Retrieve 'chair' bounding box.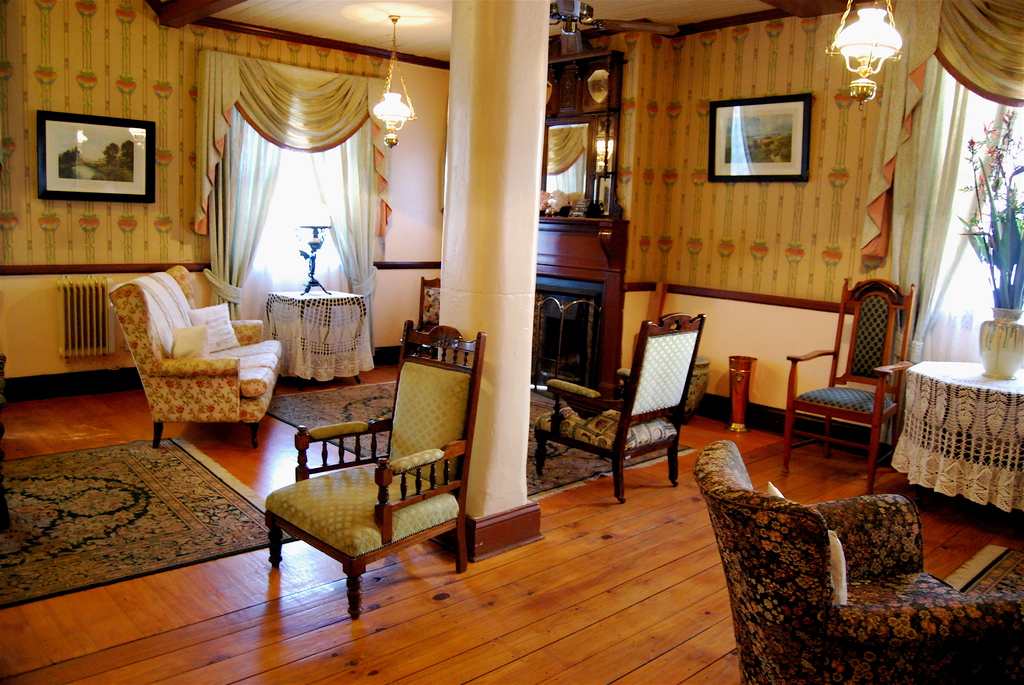
Bounding box: <region>418, 276, 440, 331</region>.
